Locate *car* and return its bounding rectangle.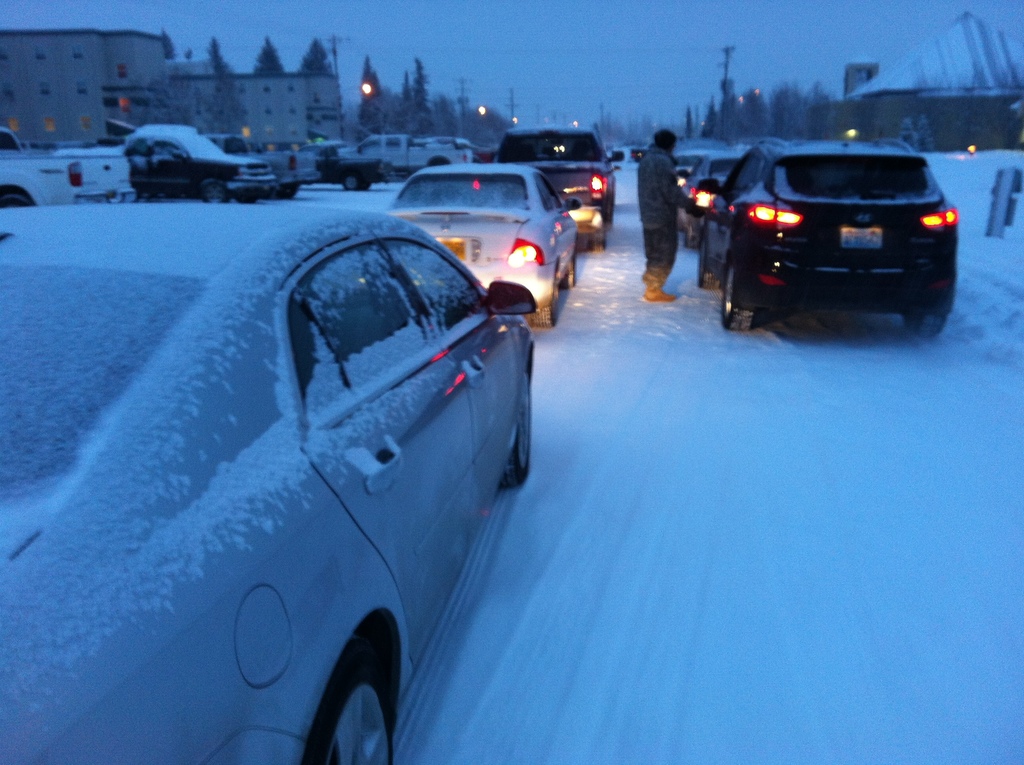
[x1=0, y1=197, x2=536, y2=764].
